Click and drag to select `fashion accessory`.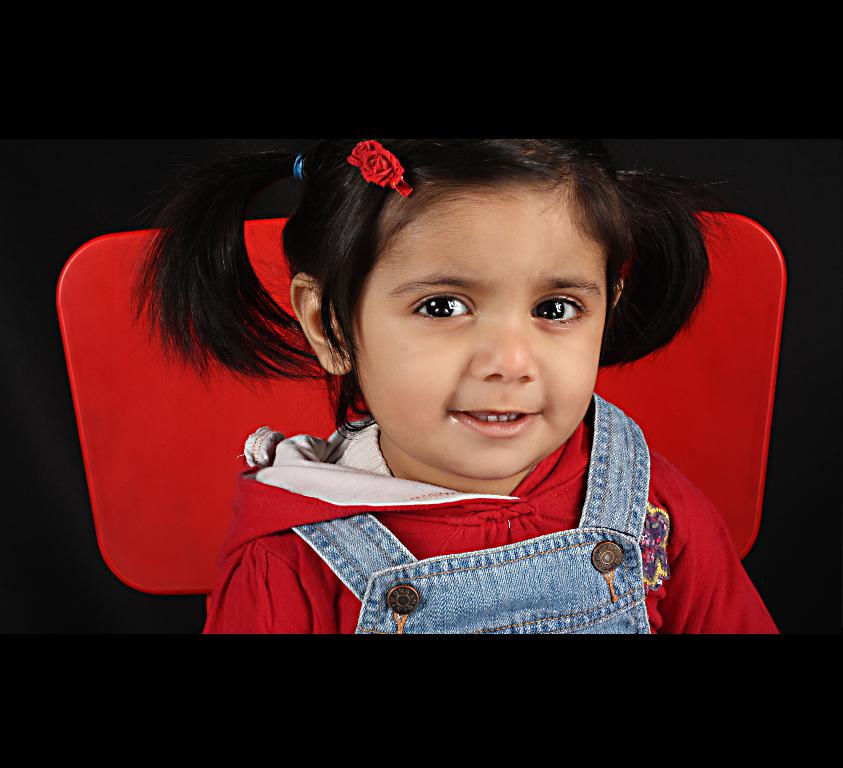
Selection: bbox=[350, 136, 416, 200].
